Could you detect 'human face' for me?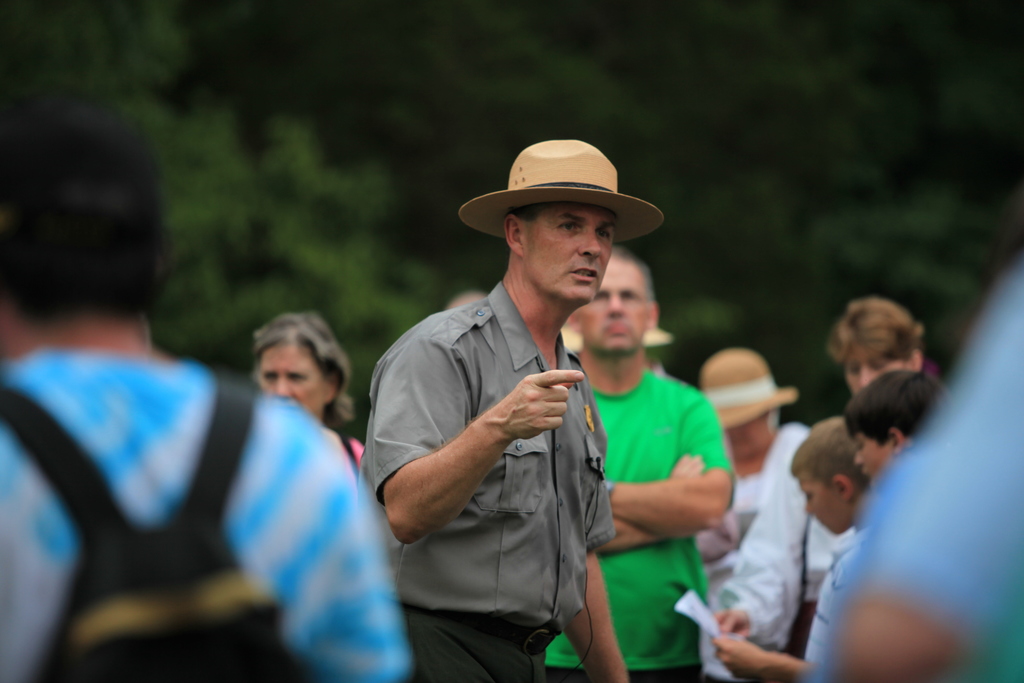
Detection result: 581:262:650:358.
